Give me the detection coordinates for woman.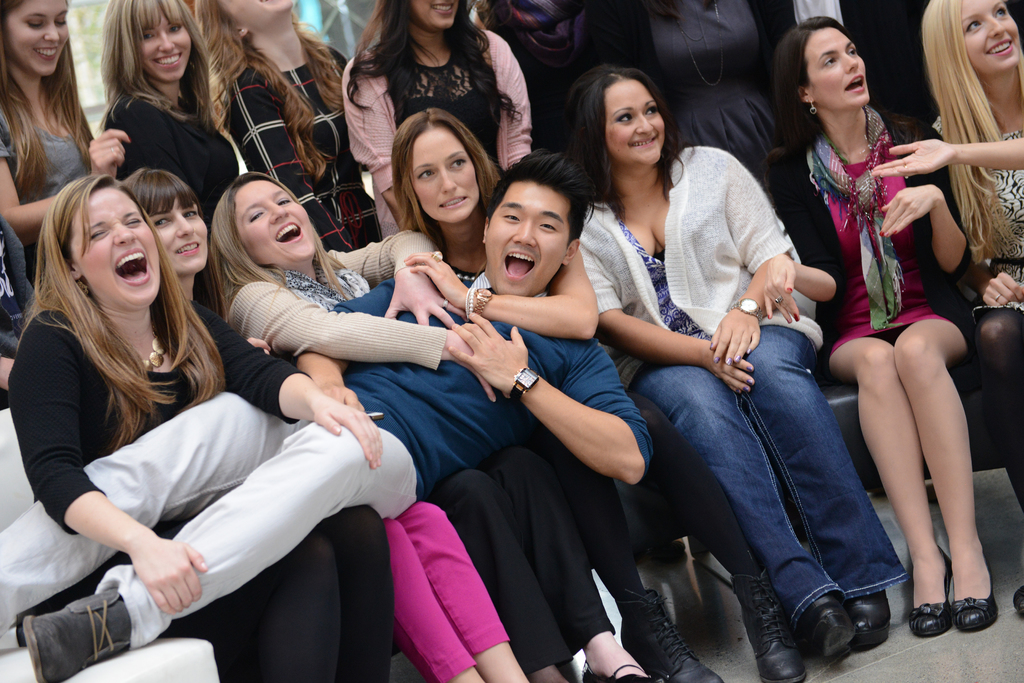
region(0, 0, 126, 276).
